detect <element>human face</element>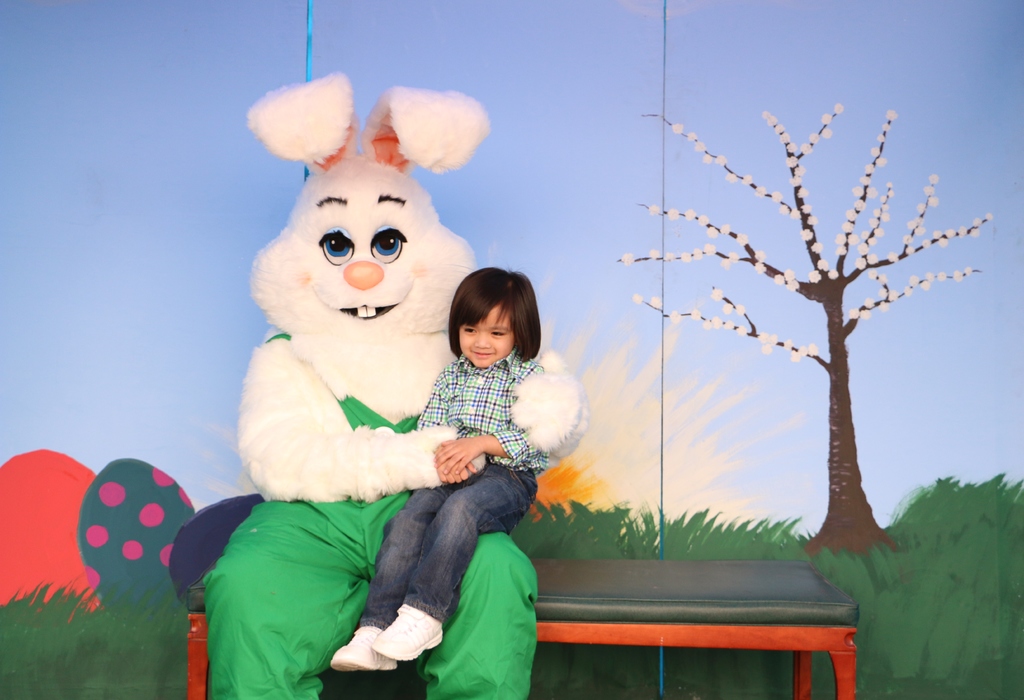
{"left": 461, "top": 306, "right": 514, "bottom": 365}
